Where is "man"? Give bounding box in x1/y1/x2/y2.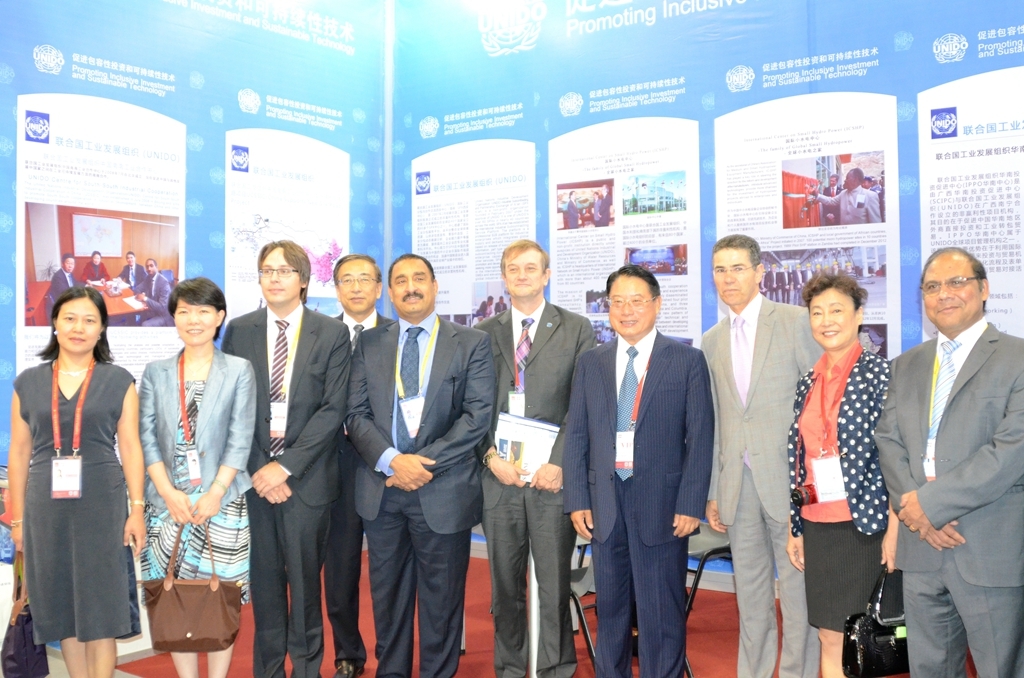
461/232/599/677.
